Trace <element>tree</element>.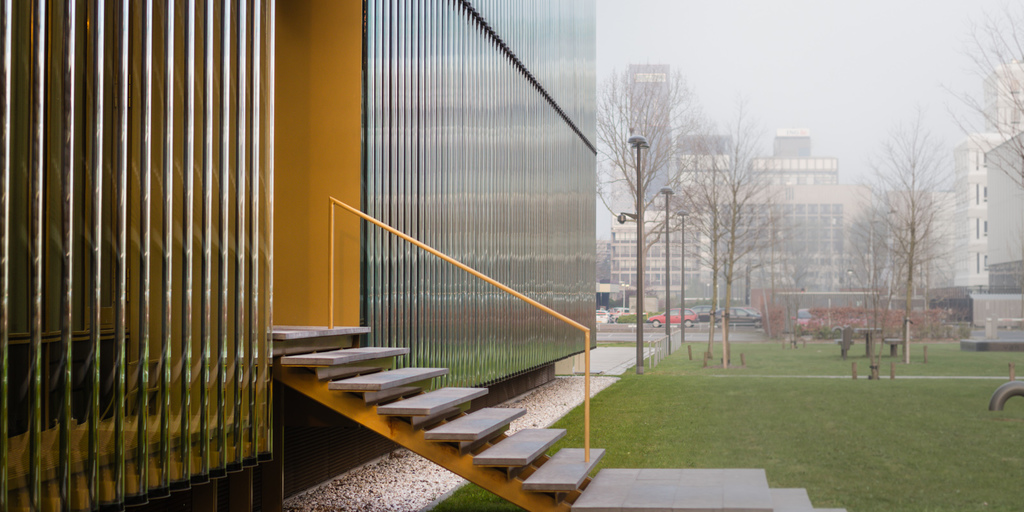
Traced to l=678, t=105, r=788, b=374.
